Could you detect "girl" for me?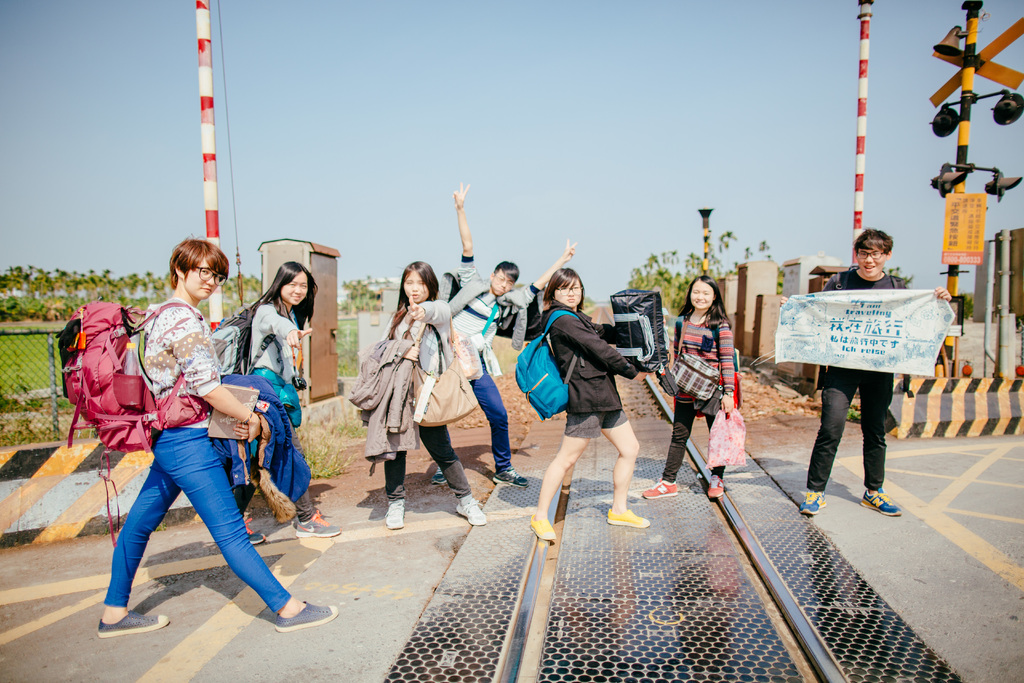
Detection result: 640/273/739/500.
